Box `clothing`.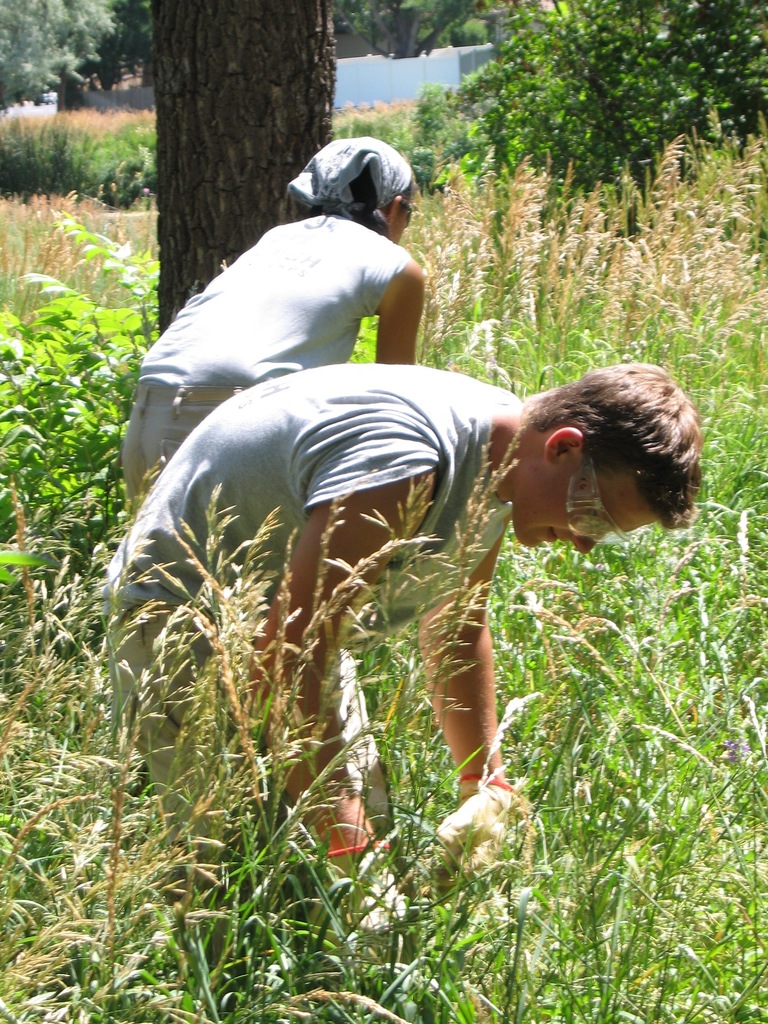
<bbox>53, 368, 534, 998</bbox>.
